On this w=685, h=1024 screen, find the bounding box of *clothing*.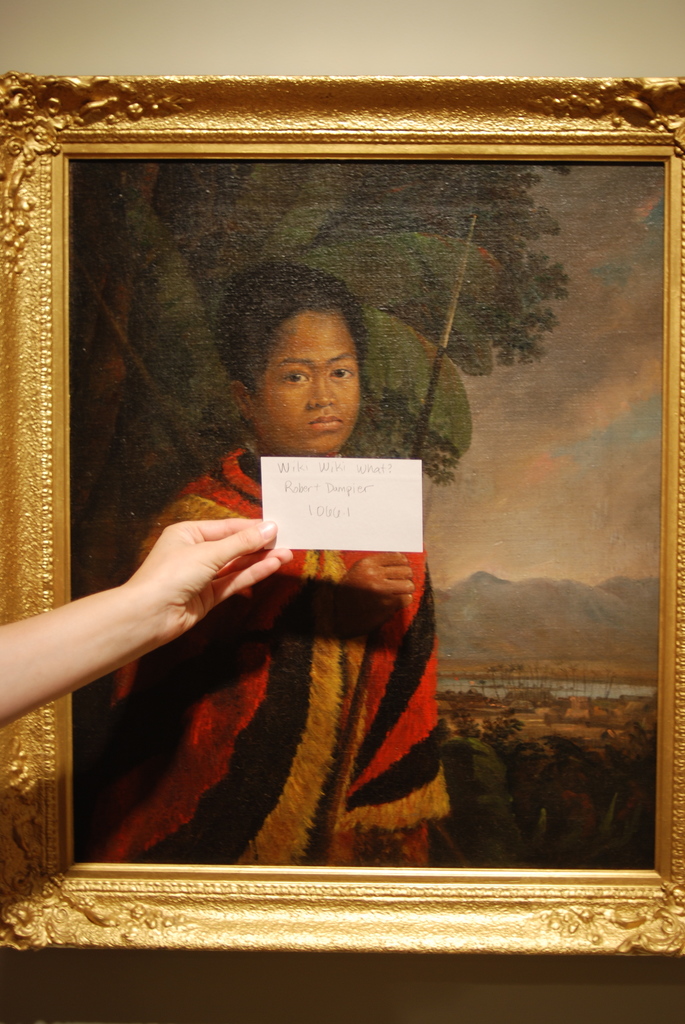
Bounding box: left=35, top=376, right=470, bottom=850.
